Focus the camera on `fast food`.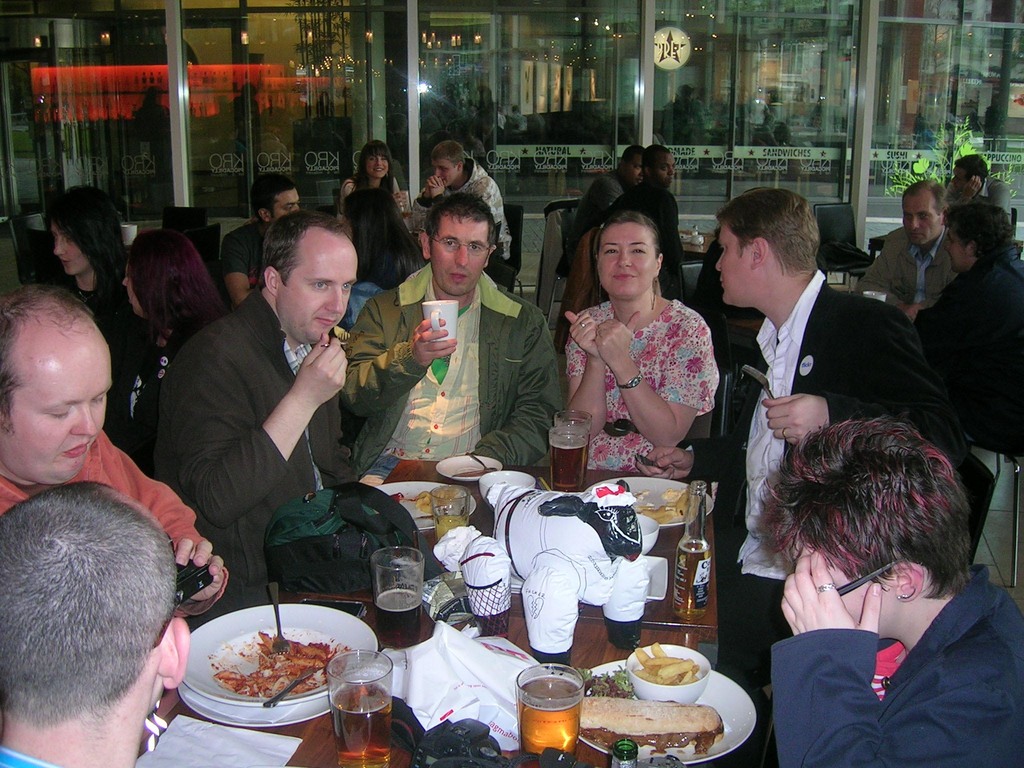
Focus region: [left=583, top=655, right=632, bottom=700].
